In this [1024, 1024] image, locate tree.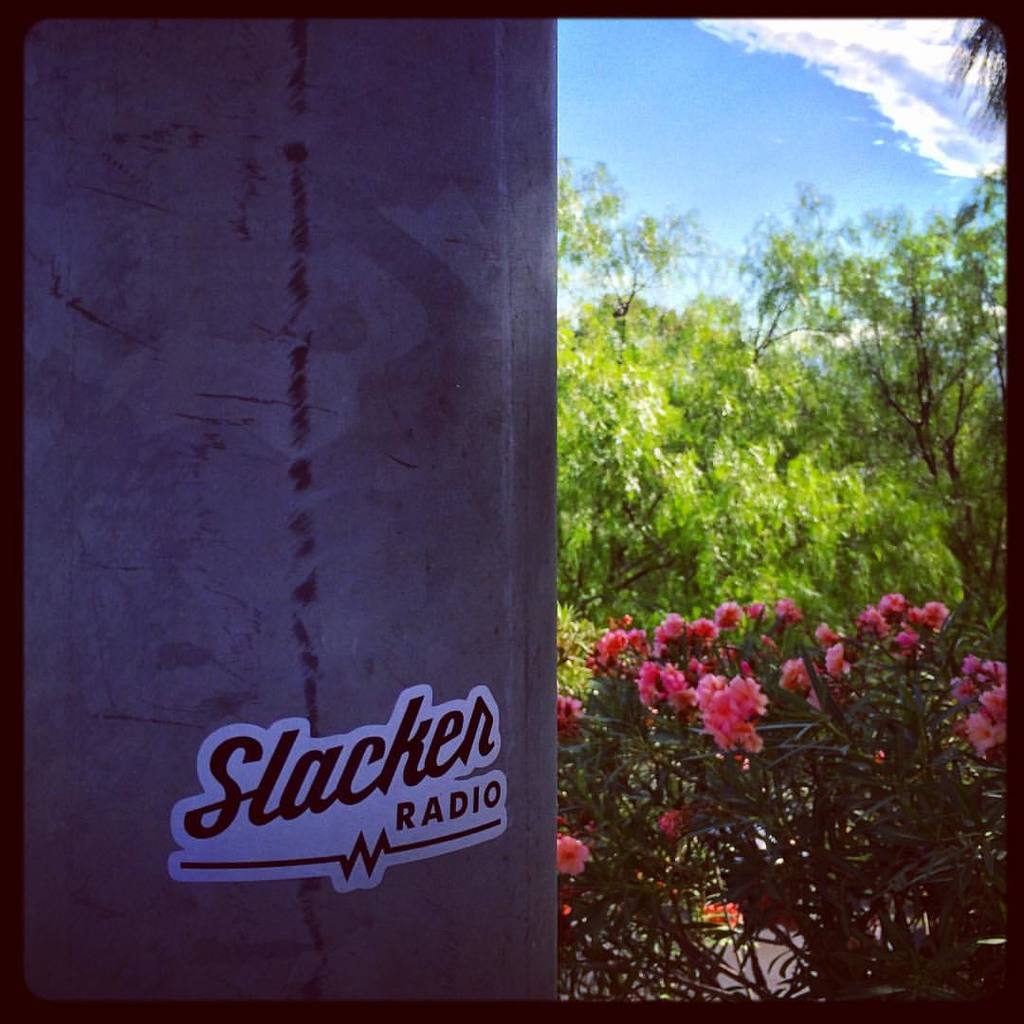
Bounding box: (791,190,1023,618).
